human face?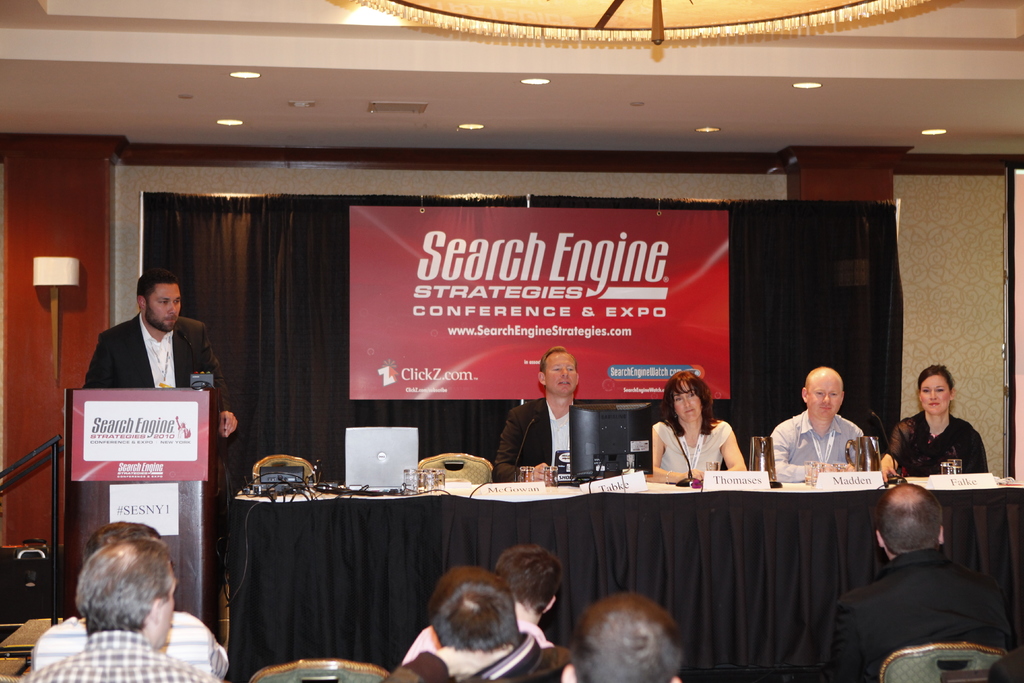
pyautogui.locateOnScreen(922, 371, 951, 416)
